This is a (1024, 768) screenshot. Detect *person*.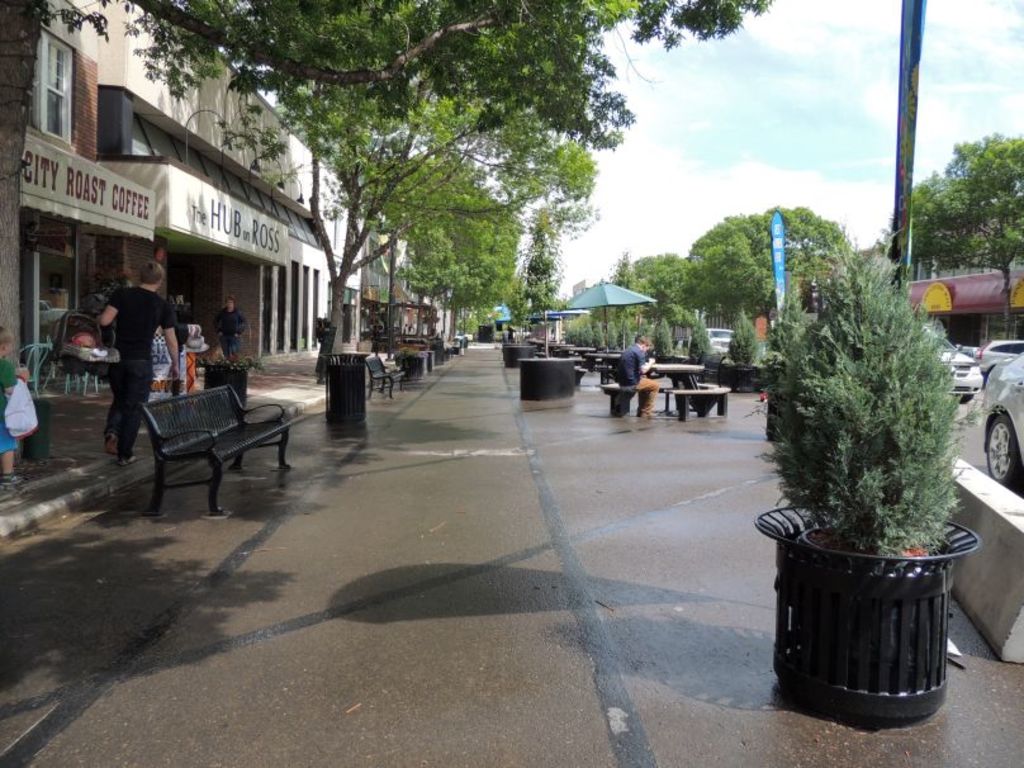
[0, 321, 37, 492].
